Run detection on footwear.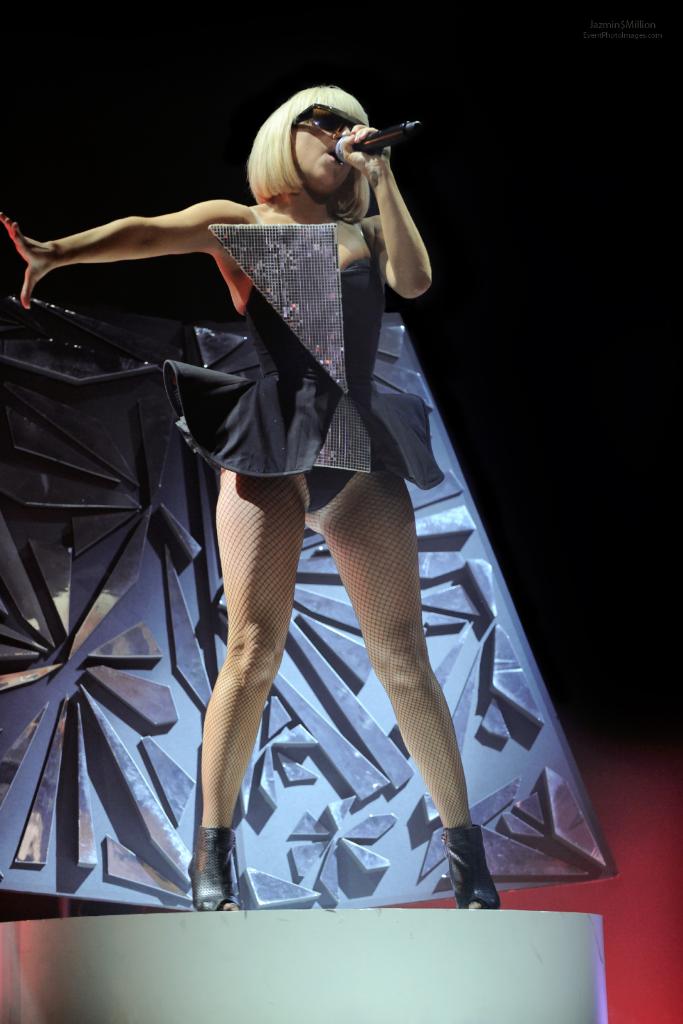
Result: box=[186, 813, 243, 922].
